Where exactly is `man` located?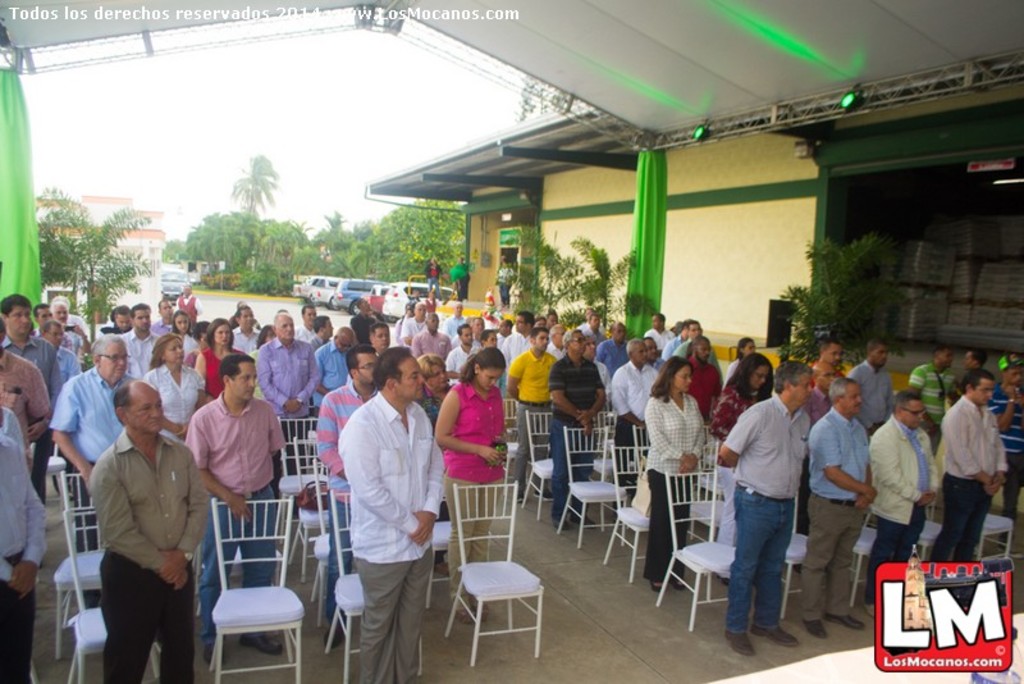
Its bounding box is [808, 382, 878, 638].
